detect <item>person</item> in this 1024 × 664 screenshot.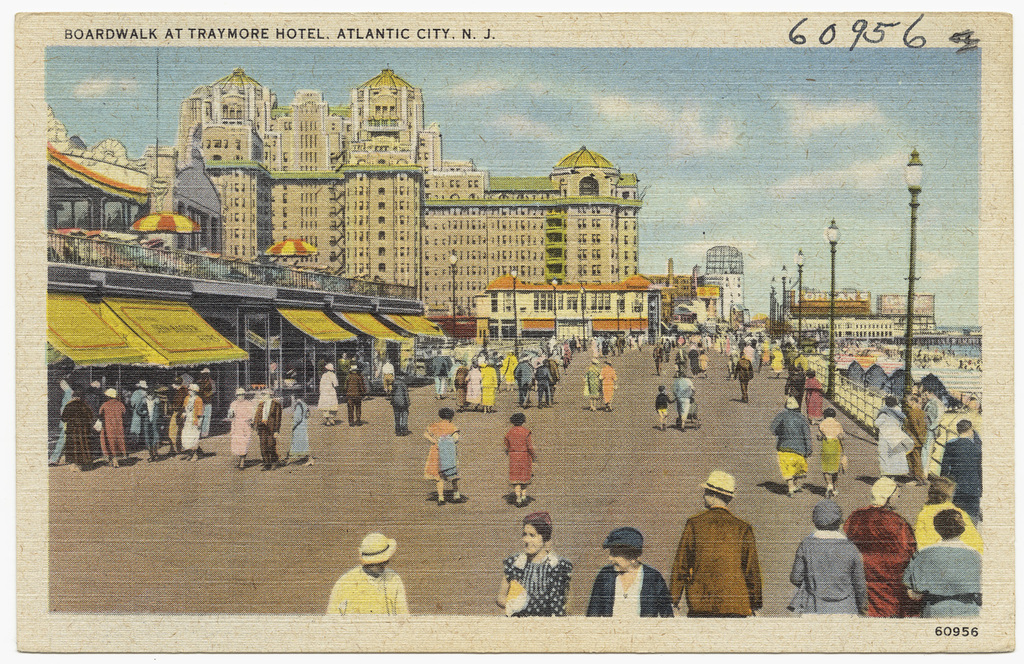
Detection: 905,510,984,622.
